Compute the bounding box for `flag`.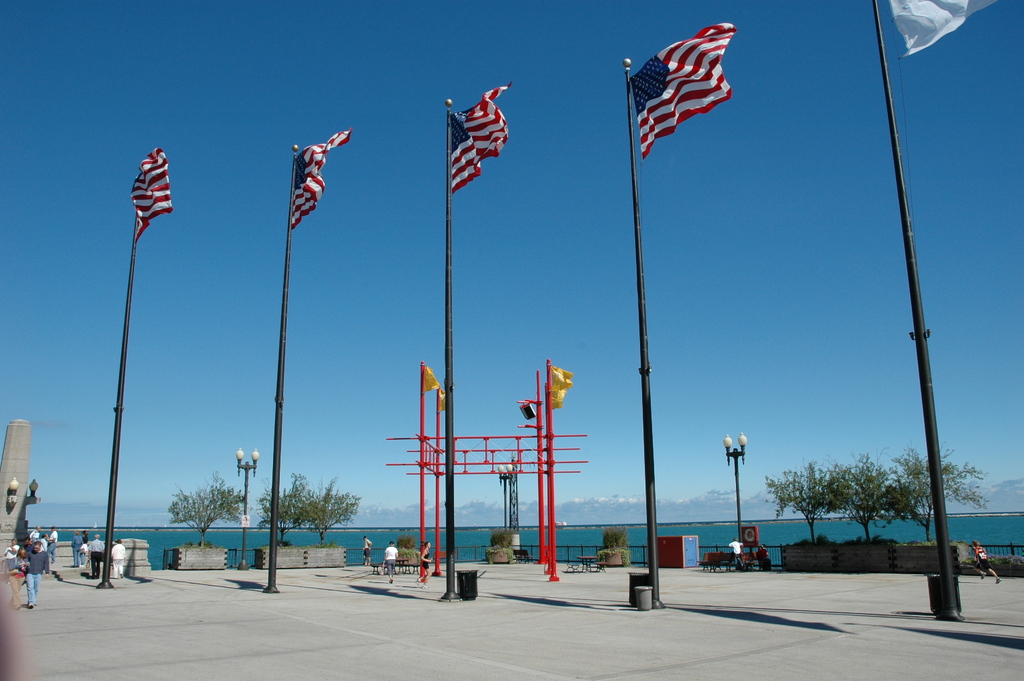
x1=438, y1=390, x2=458, y2=418.
